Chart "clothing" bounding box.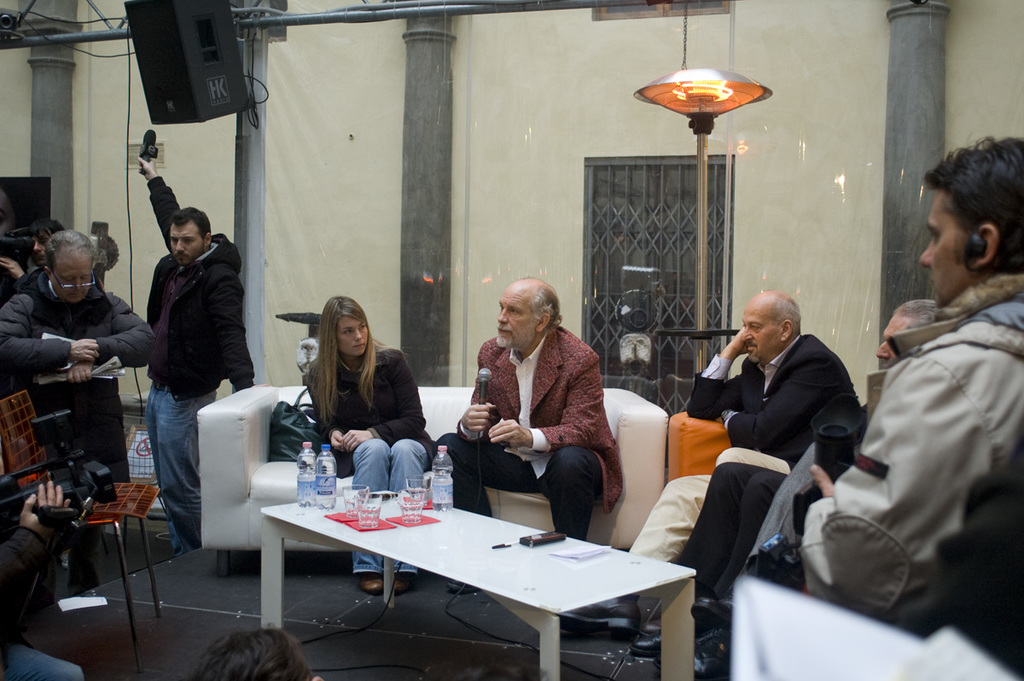
Charted: [805, 273, 1023, 632].
